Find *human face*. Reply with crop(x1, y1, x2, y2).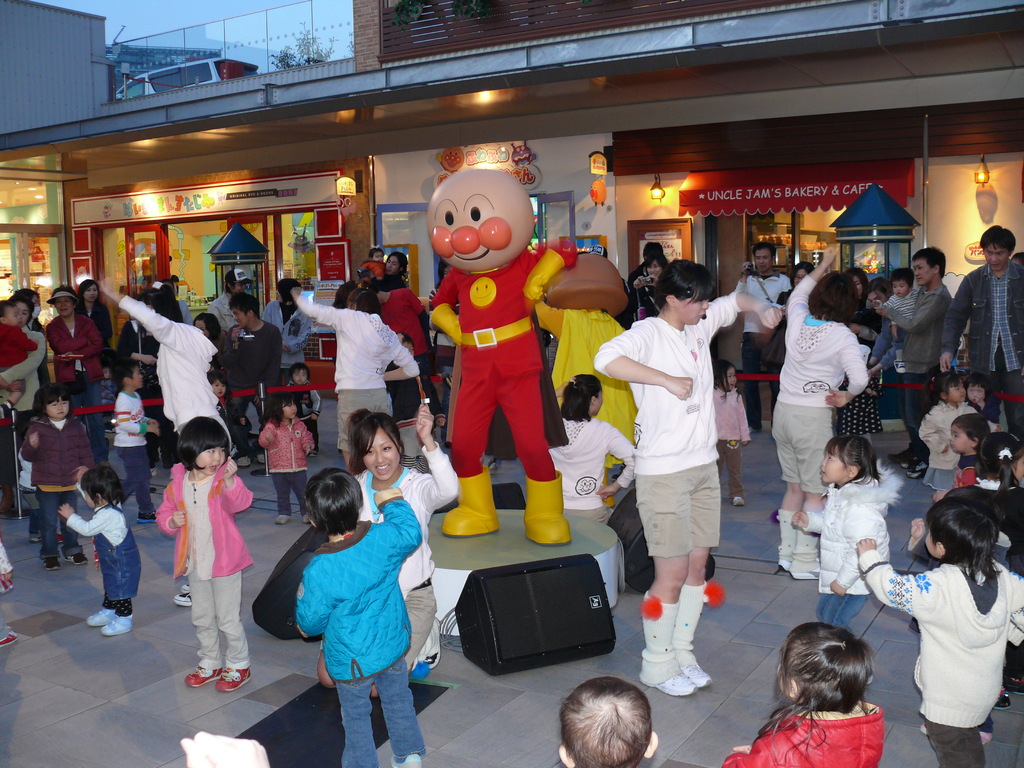
crop(913, 258, 932, 283).
